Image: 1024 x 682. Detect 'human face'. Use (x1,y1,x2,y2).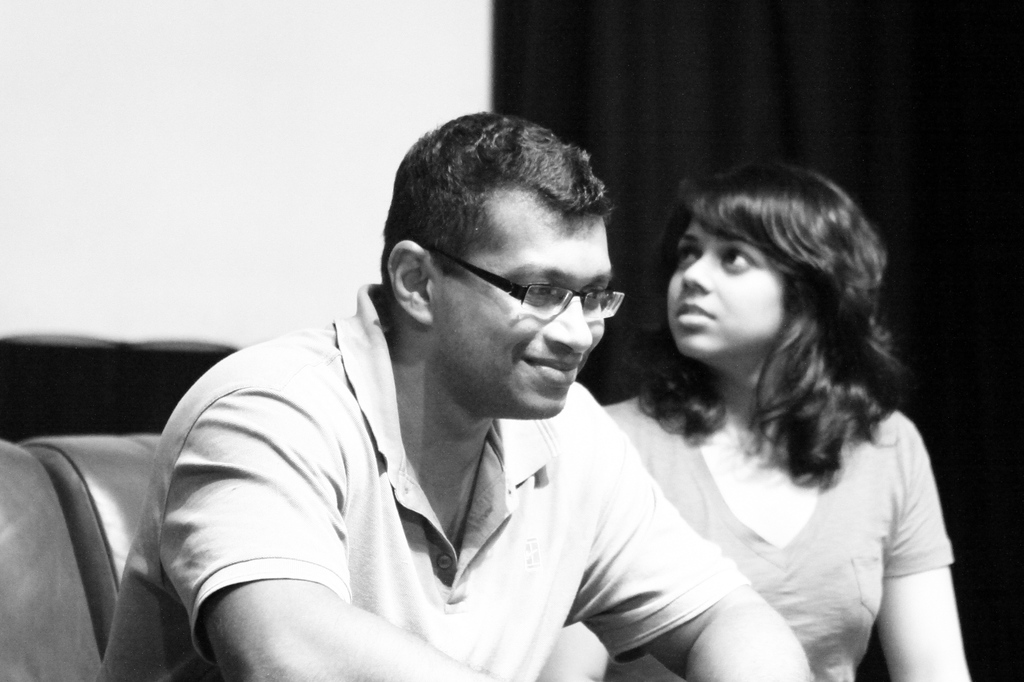
(426,186,623,414).
